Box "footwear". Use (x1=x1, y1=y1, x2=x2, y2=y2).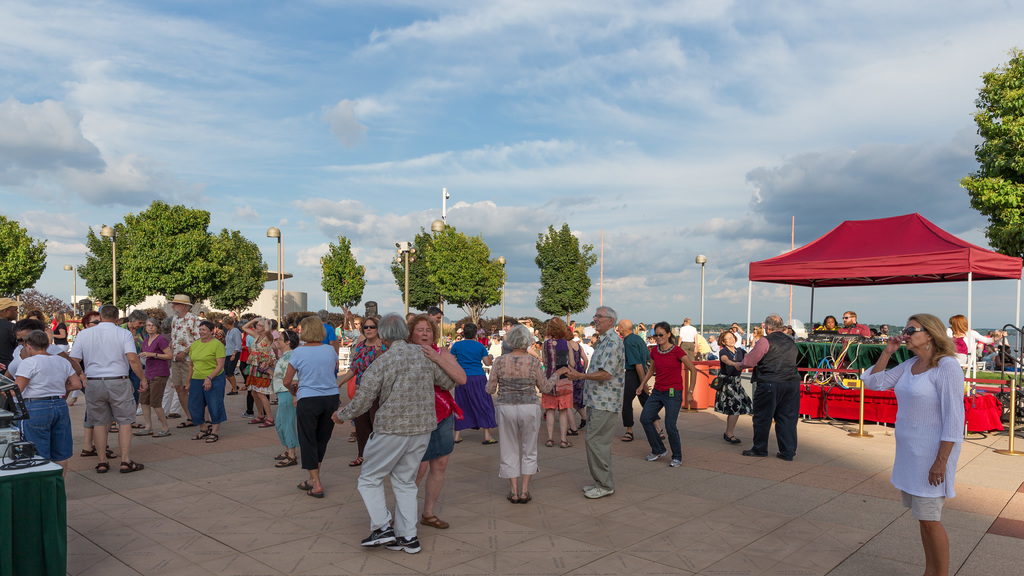
(x1=308, y1=489, x2=324, y2=498).
